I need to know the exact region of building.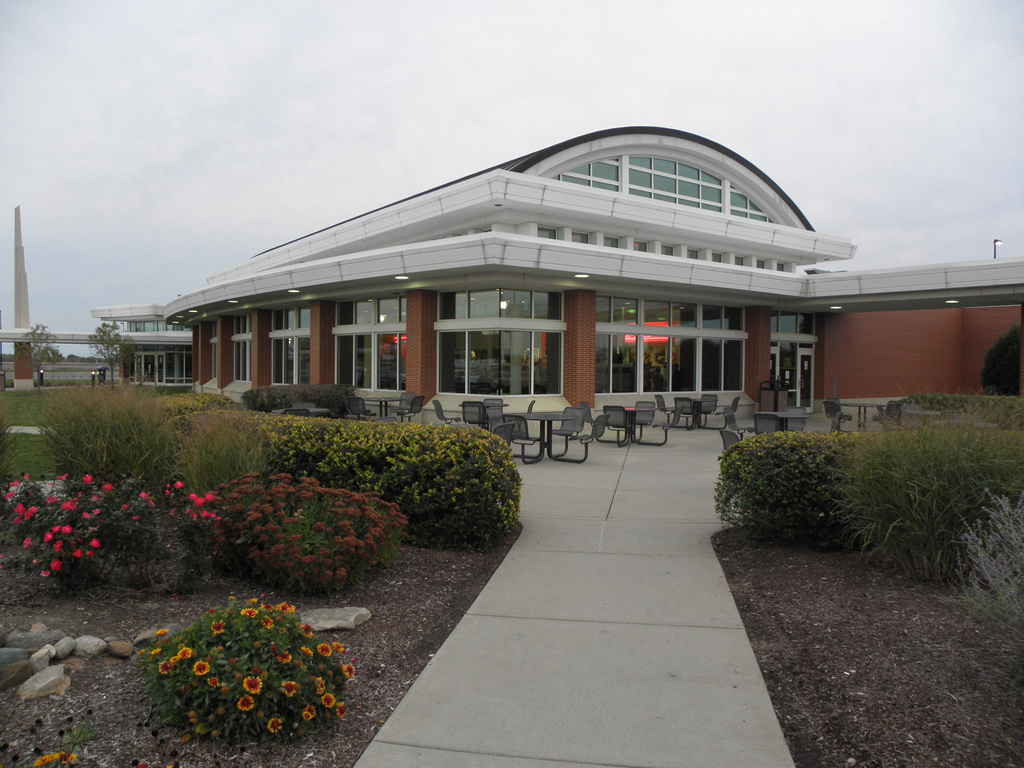
Region: bbox(80, 296, 202, 387).
